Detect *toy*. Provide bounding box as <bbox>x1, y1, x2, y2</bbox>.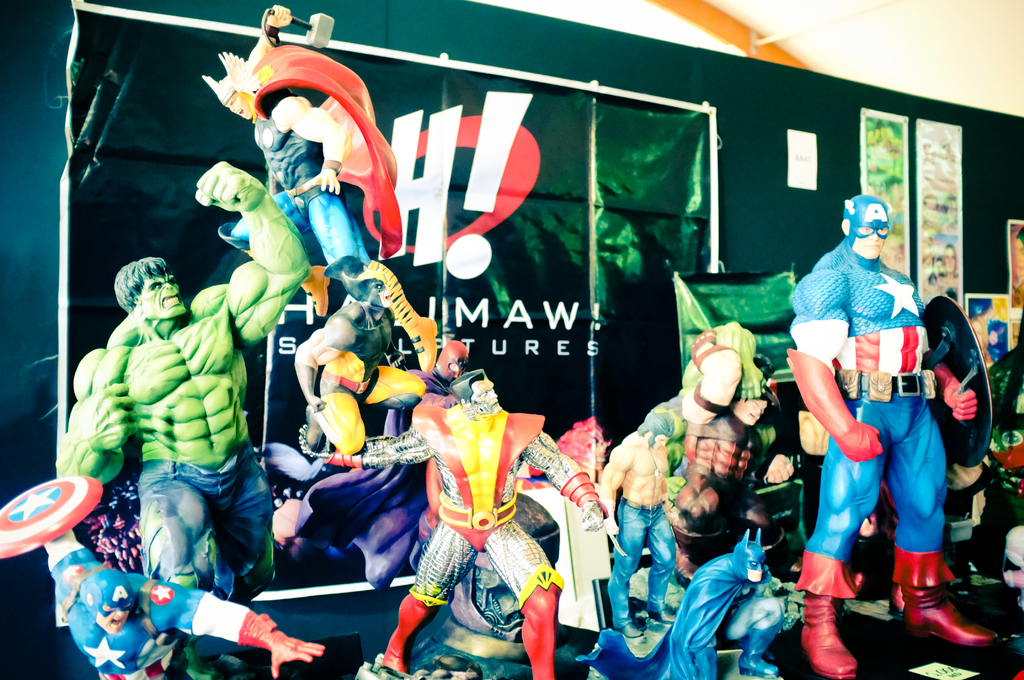
<bbox>598, 411, 685, 654</bbox>.
